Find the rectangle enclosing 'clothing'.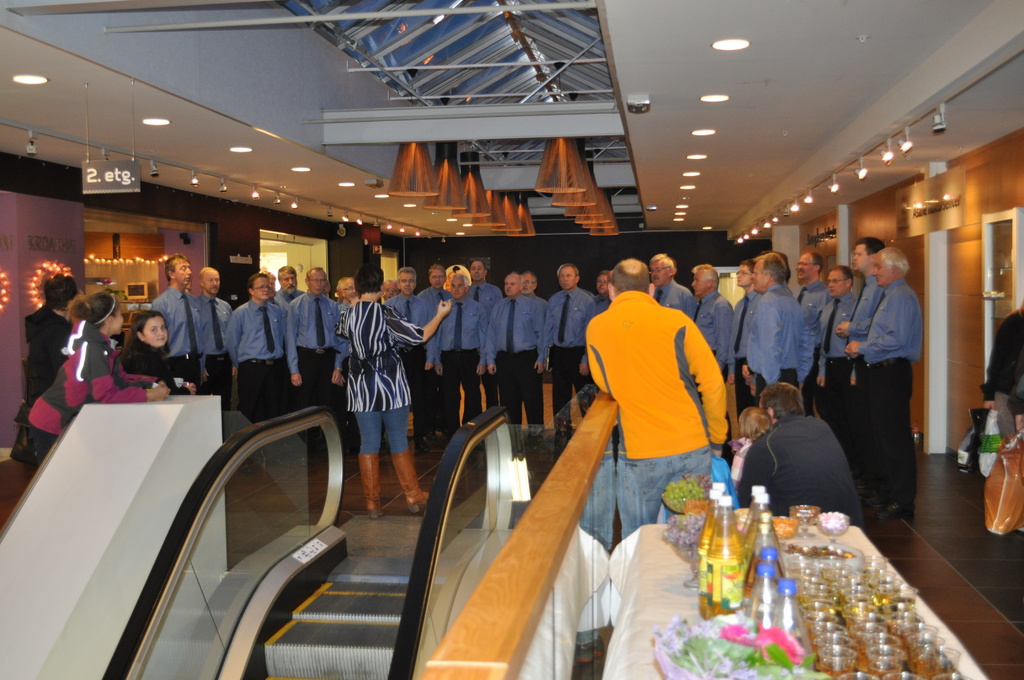
<box>587,289,727,540</box>.
